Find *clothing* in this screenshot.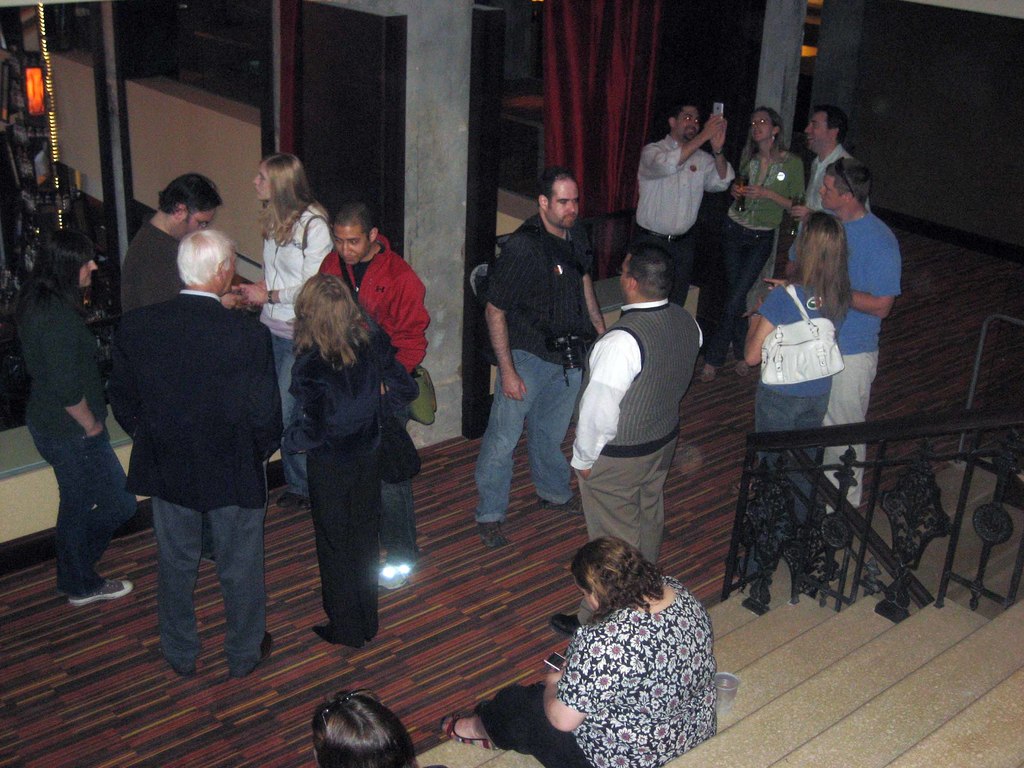
The bounding box for *clothing* is (629,141,737,313).
